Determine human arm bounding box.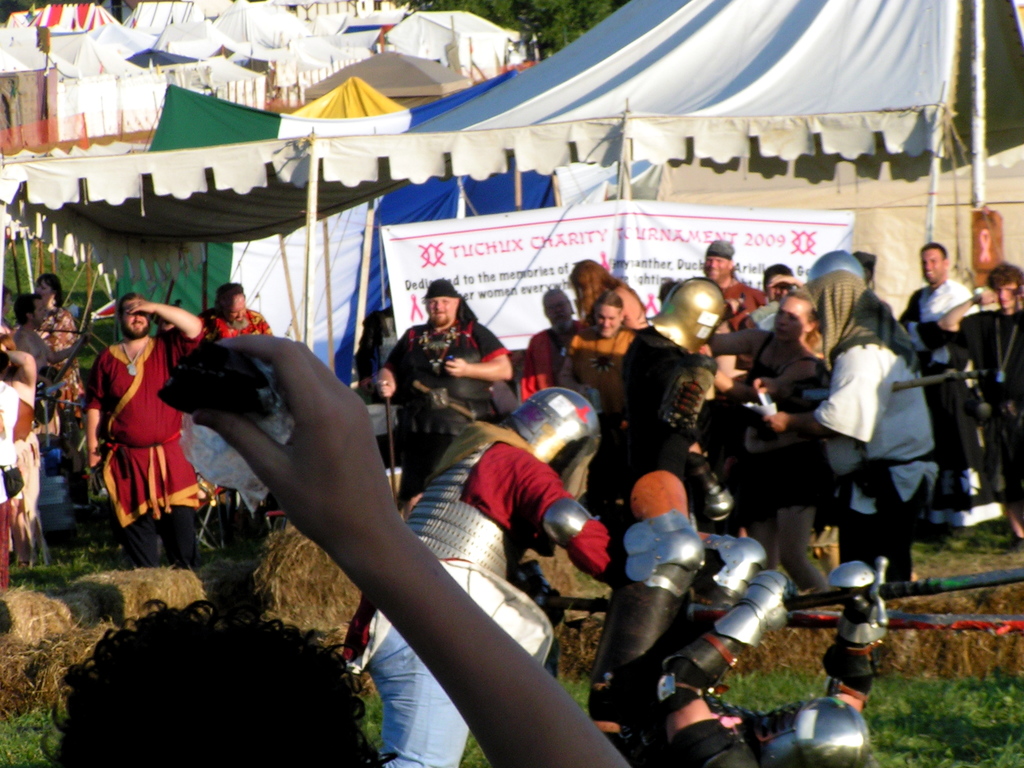
Determined: 120, 297, 201, 338.
